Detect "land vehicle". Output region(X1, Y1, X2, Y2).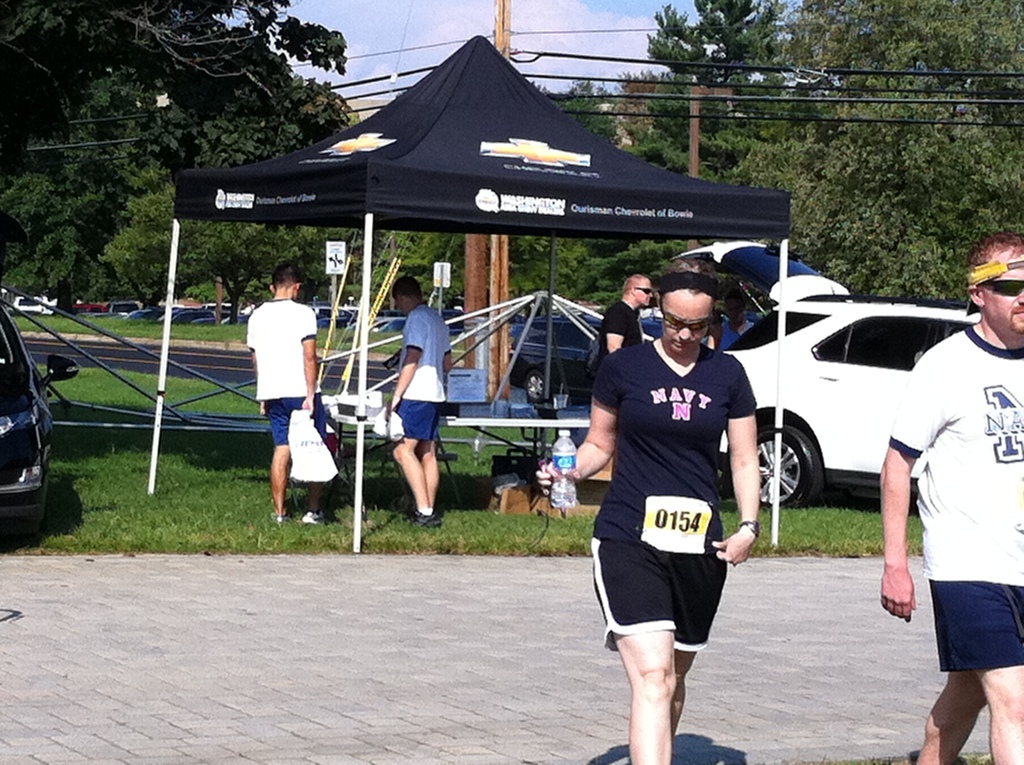
region(0, 300, 79, 540).
